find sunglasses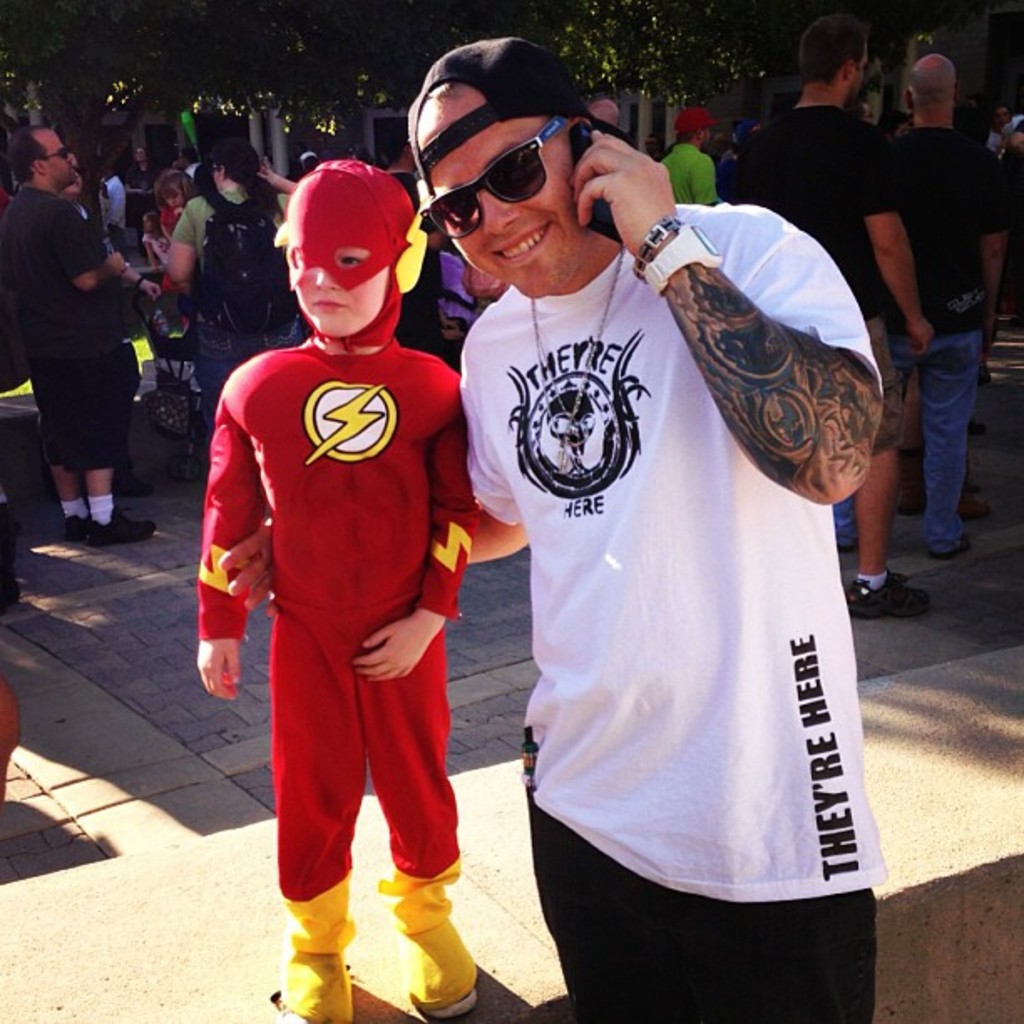
422,115,571,251
